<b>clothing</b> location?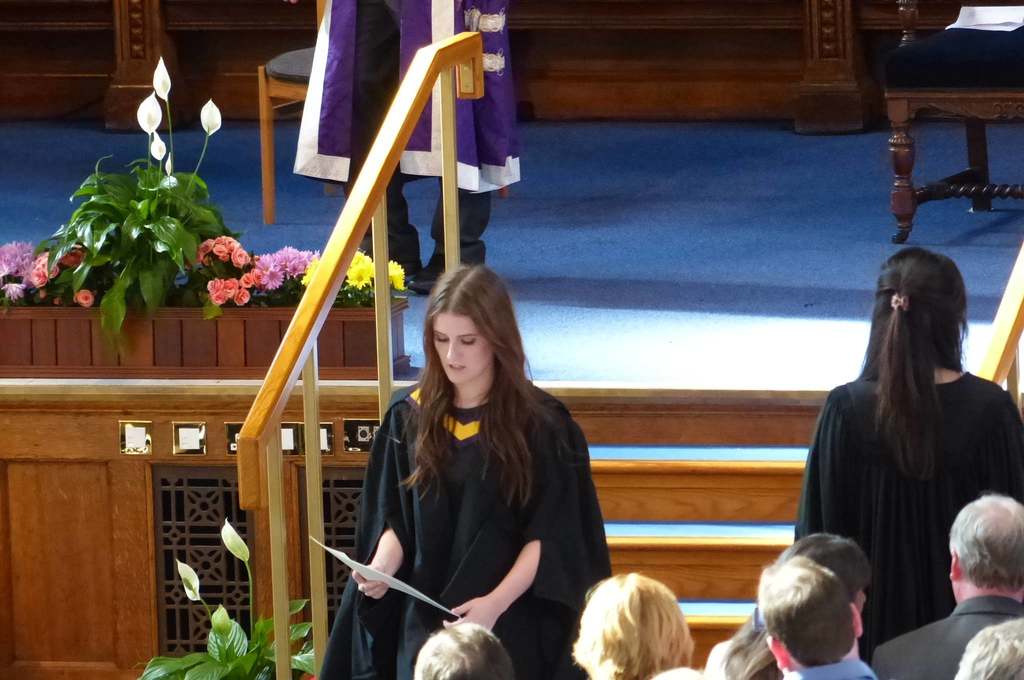
<region>783, 373, 1023, 679</region>
